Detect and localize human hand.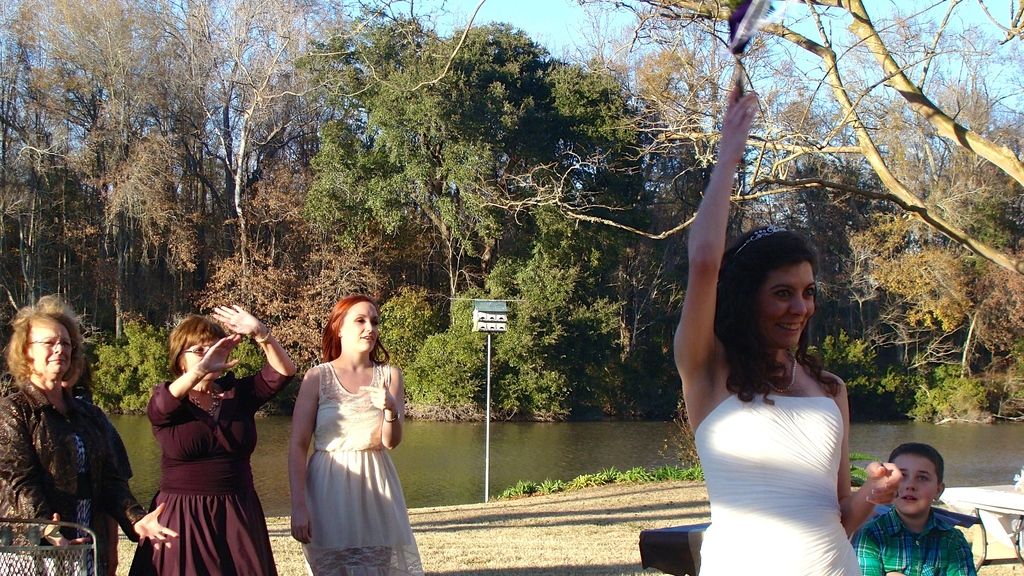
Localized at [360,374,392,415].
